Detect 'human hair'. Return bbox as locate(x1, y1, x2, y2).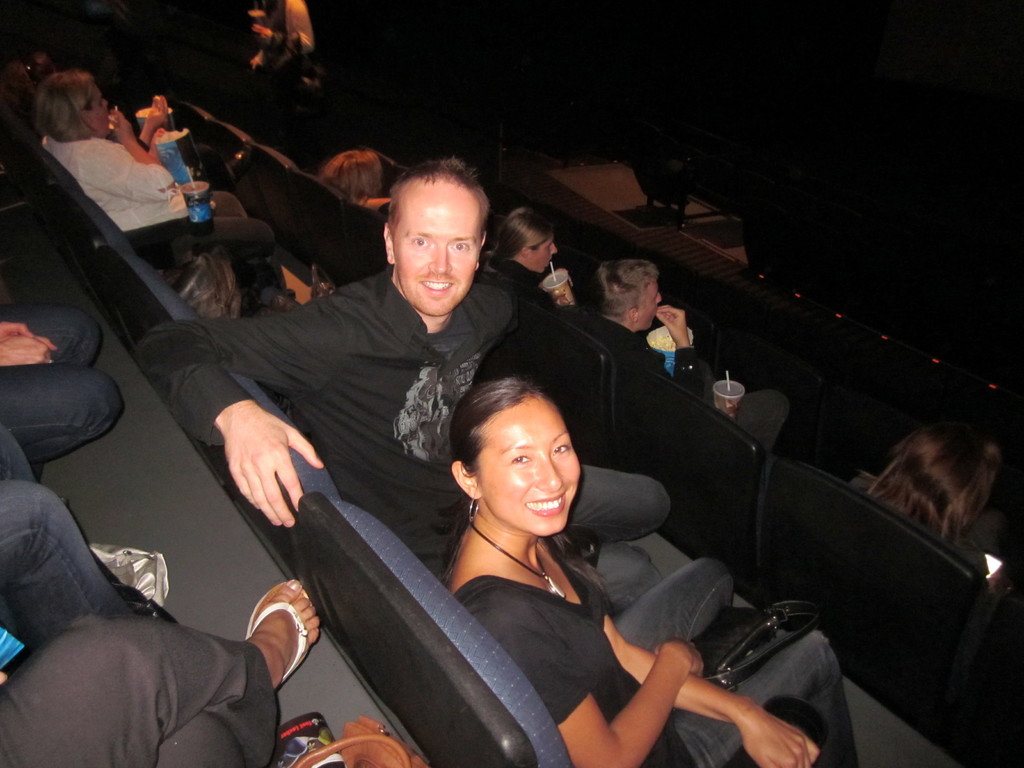
locate(317, 149, 382, 205).
